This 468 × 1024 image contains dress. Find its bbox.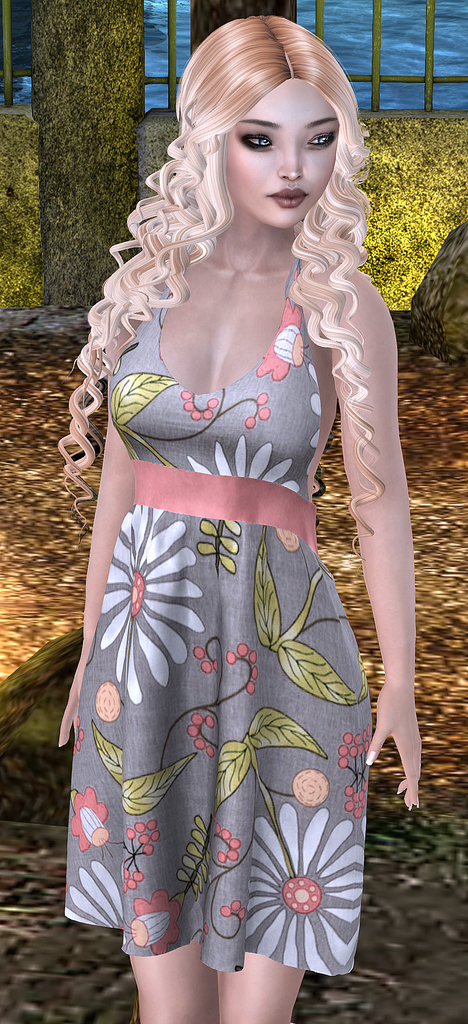
bbox(63, 243, 374, 977).
